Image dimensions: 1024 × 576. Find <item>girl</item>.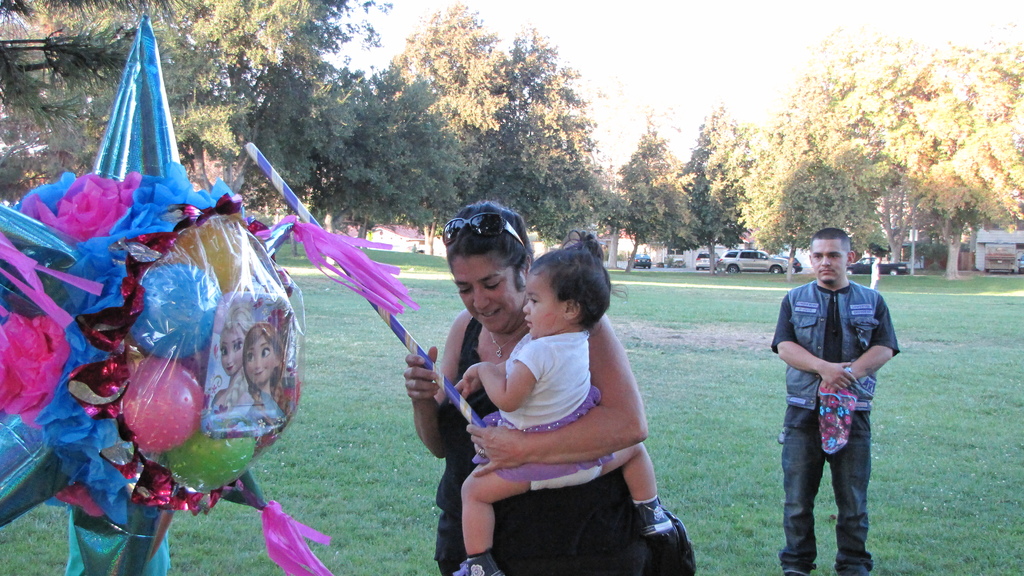
{"left": 445, "top": 228, "right": 681, "bottom": 575}.
